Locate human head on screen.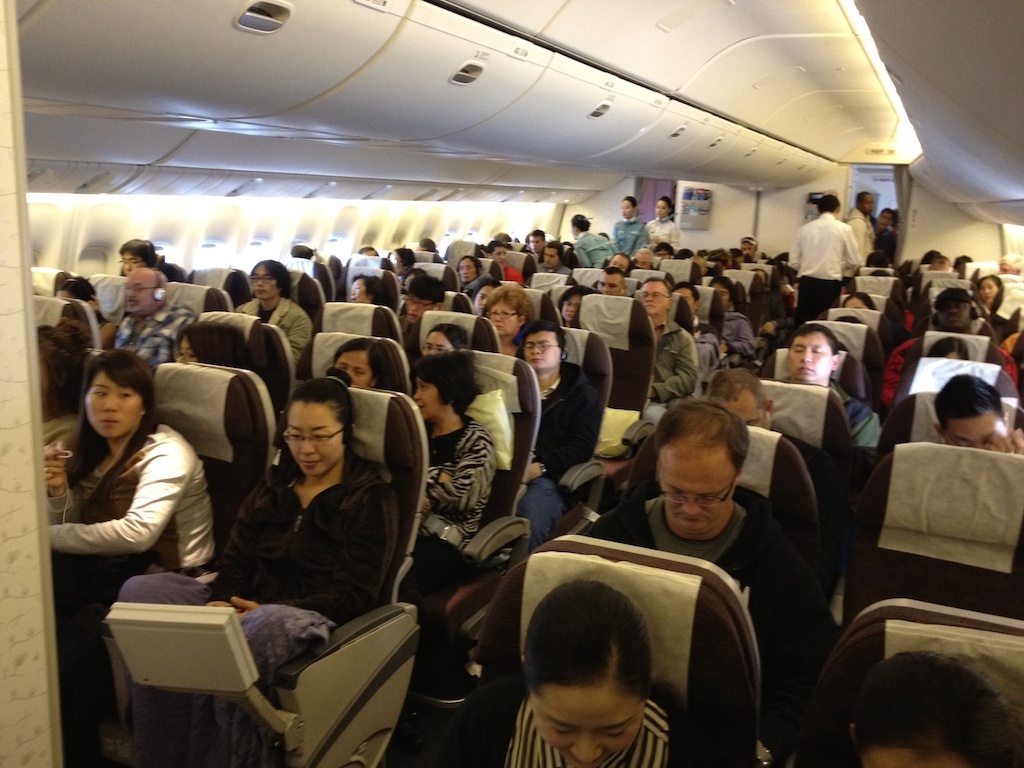
On screen at l=514, t=576, r=679, b=760.
